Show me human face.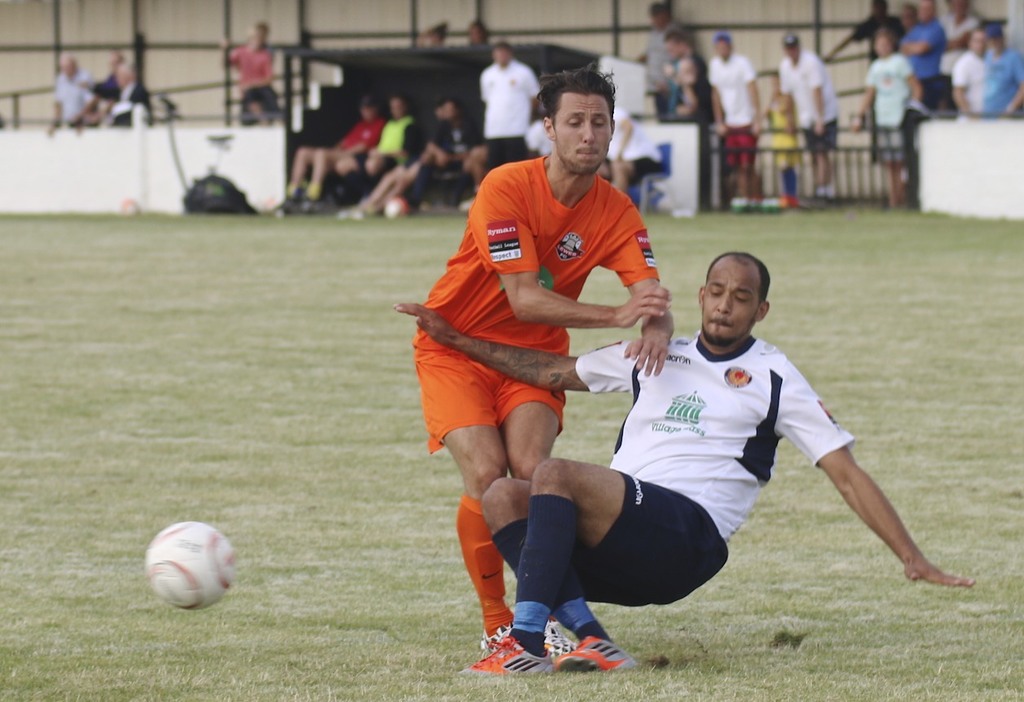
human face is here: detection(557, 97, 612, 170).
